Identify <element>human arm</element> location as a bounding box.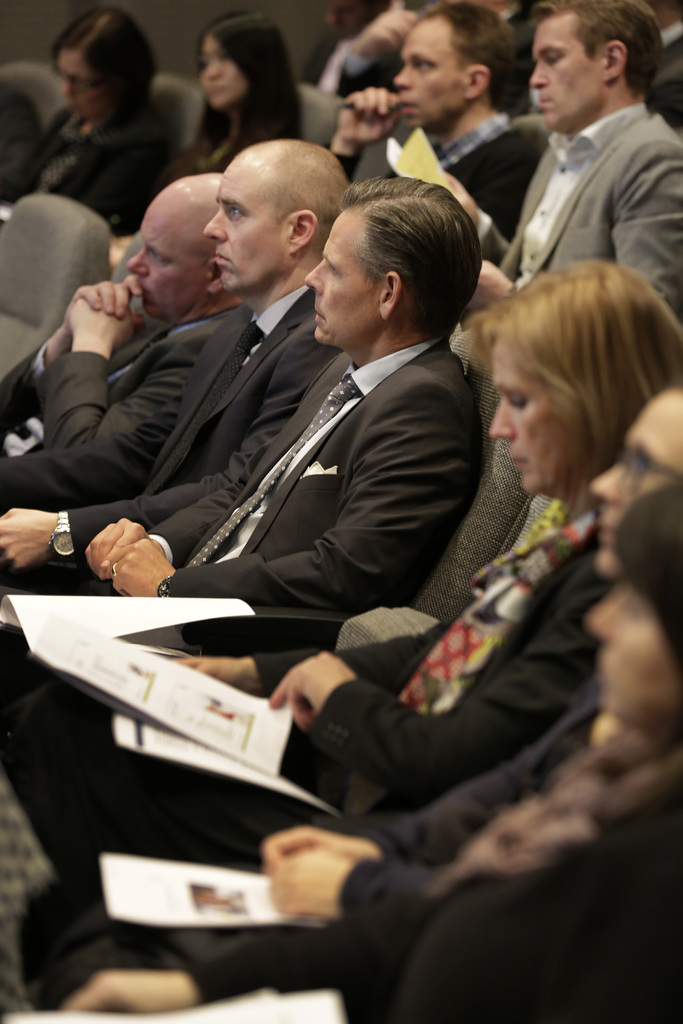
{"left": 612, "top": 141, "right": 682, "bottom": 319}.
